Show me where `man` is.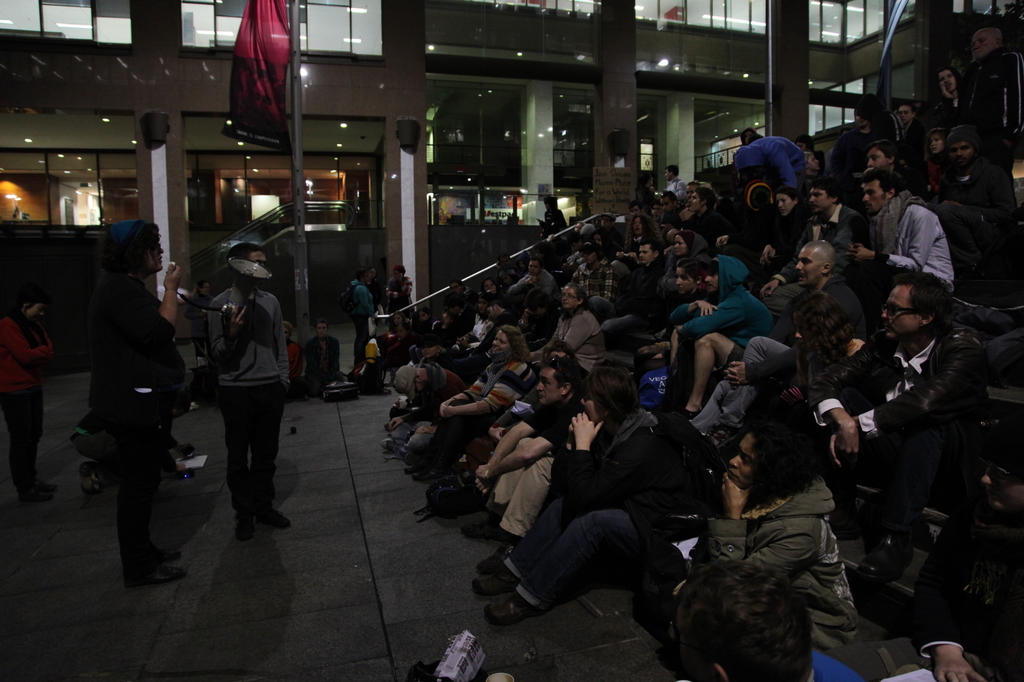
`man` is at left=342, top=264, right=379, bottom=380.
